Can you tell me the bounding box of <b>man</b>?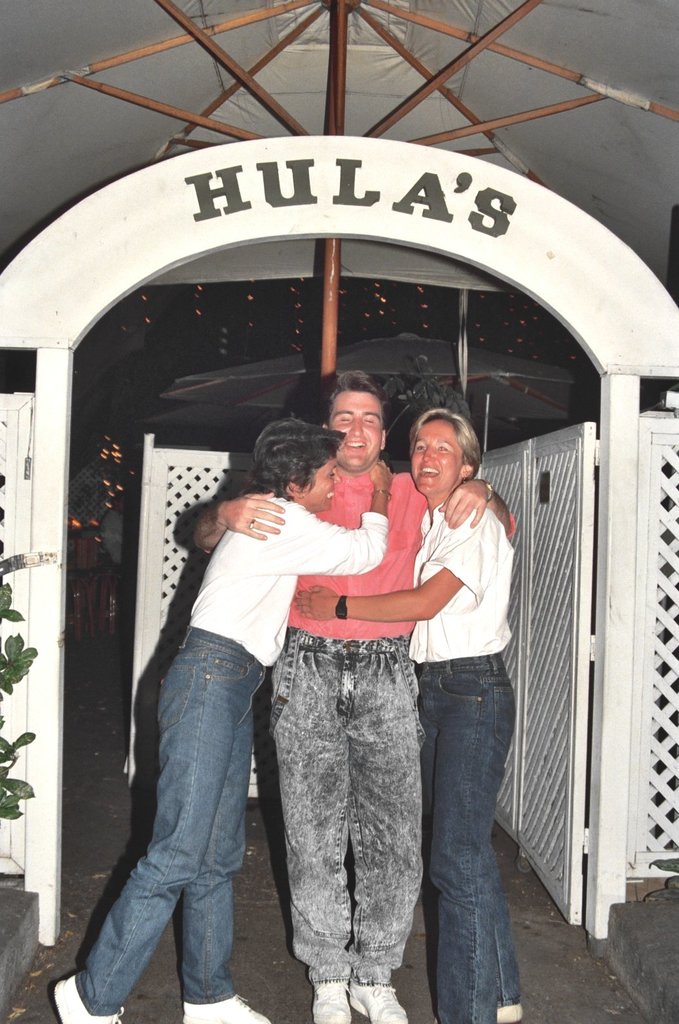
x1=183, y1=371, x2=515, y2=1023.
